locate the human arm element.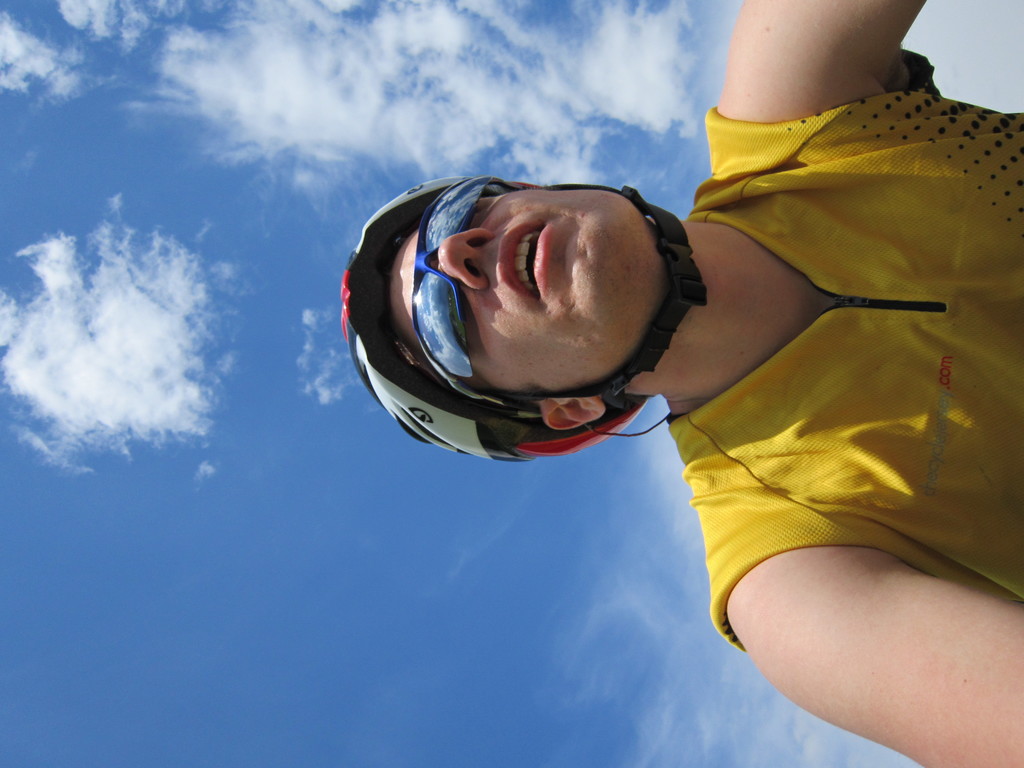
Element bbox: BBox(724, 533, 1023, 767).
